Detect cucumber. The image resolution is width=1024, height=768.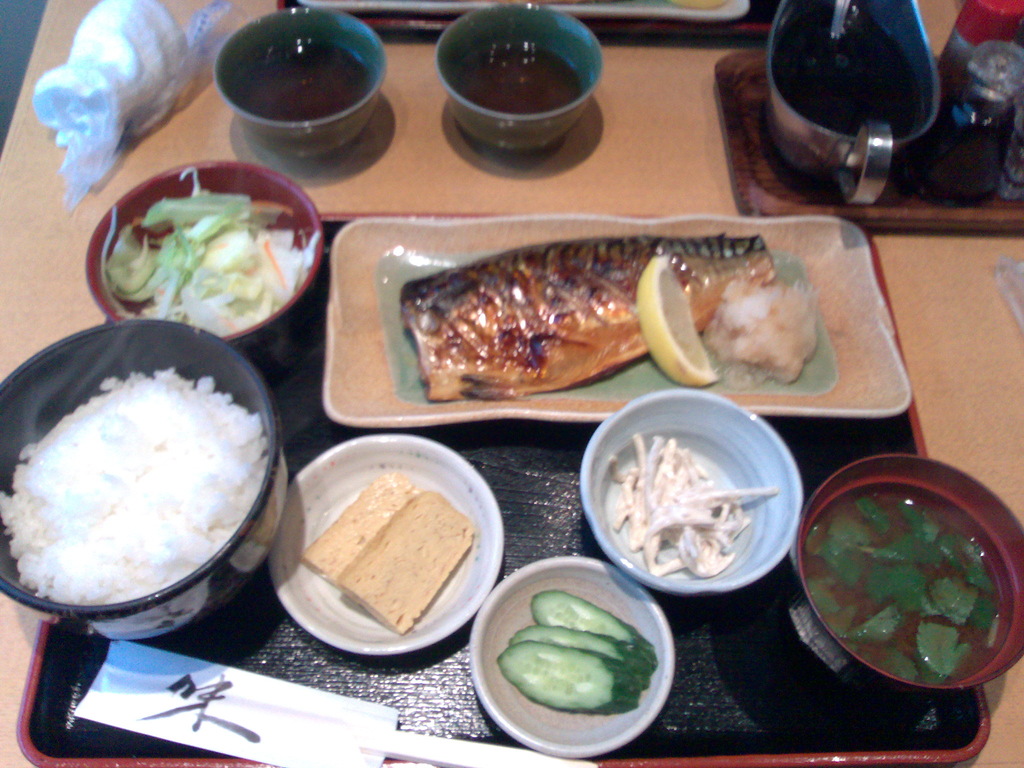
box=[511, 625, 648, 685].
